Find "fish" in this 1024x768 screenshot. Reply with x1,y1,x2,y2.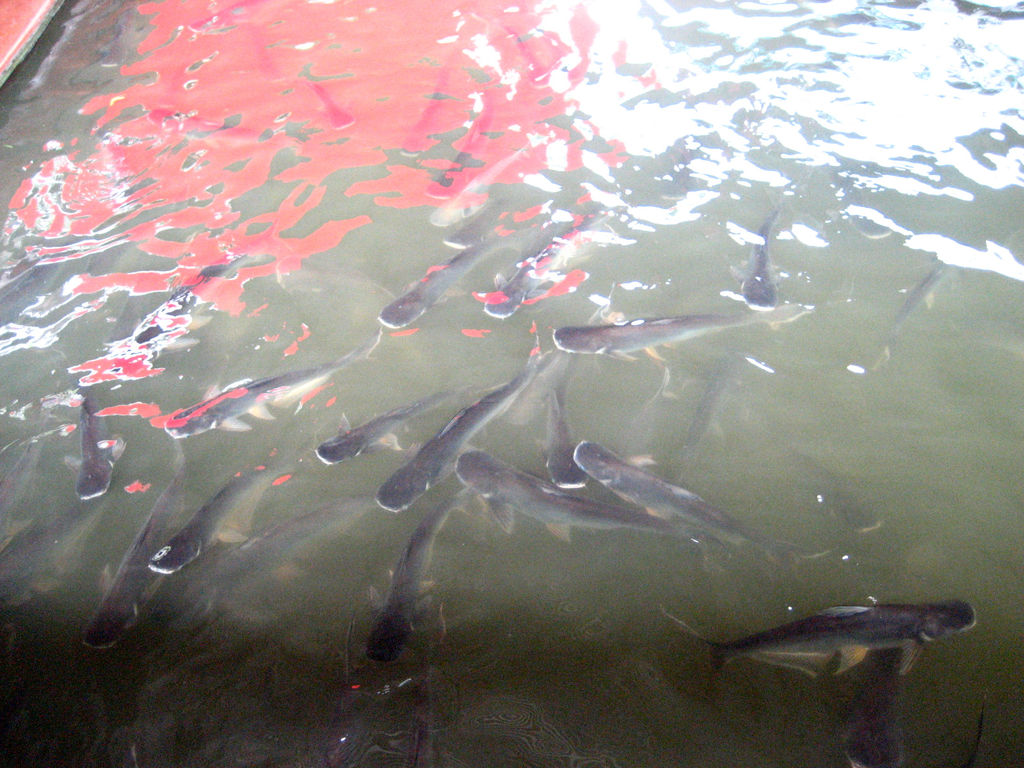
0,436,43,543.
